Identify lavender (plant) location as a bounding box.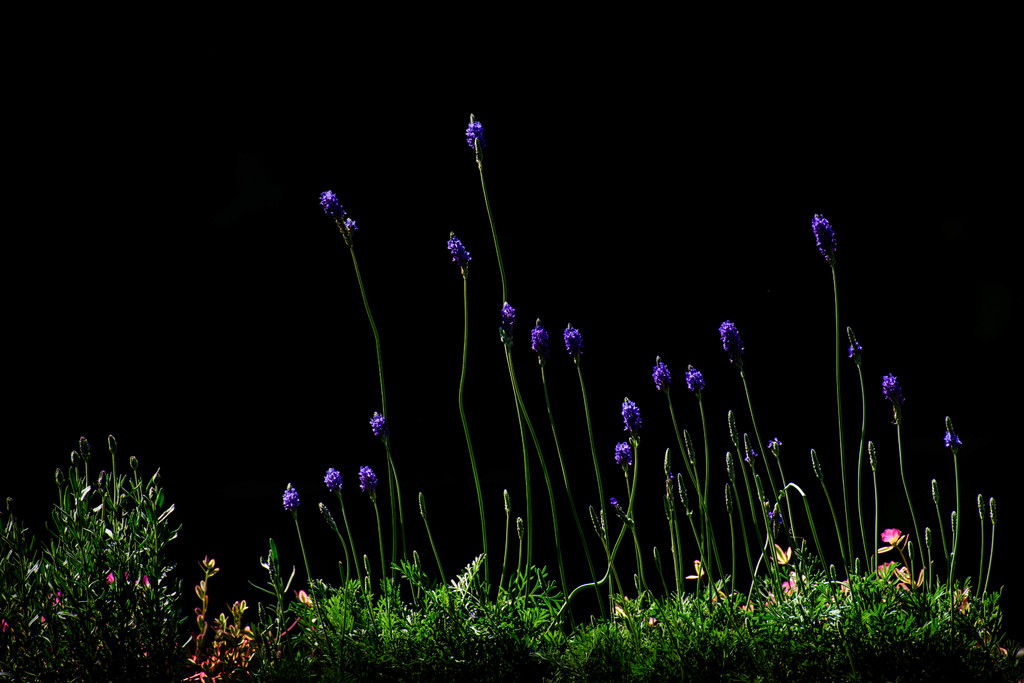
{"left": 526, "top": 318, "right": 545, "bottom": 377}.
